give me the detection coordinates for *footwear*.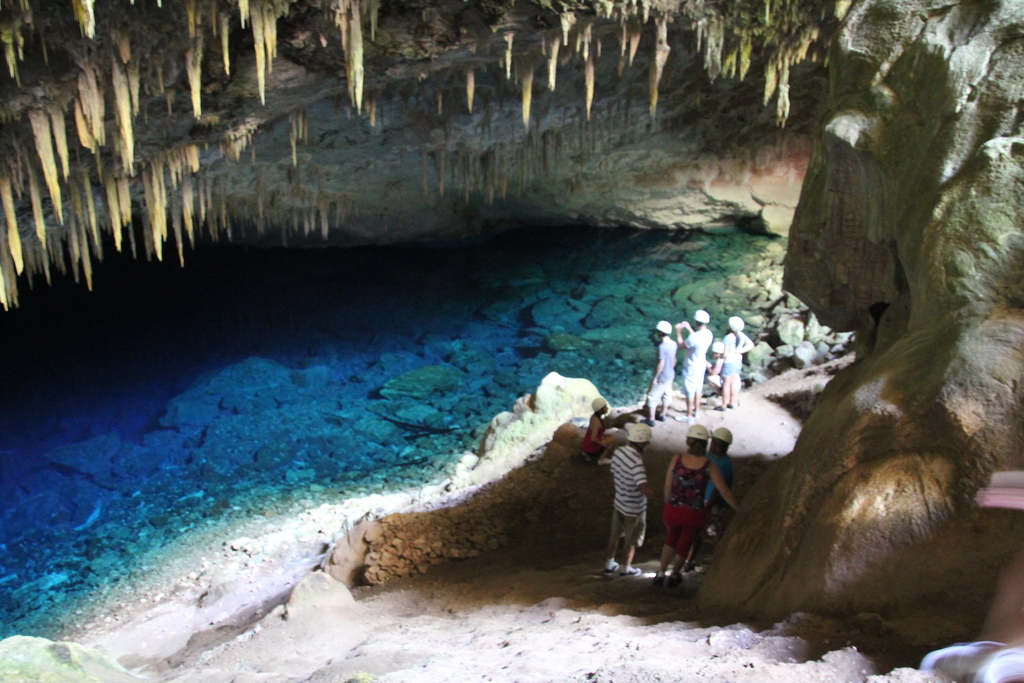
pyautogui.locateOnScreen(657, 415, 664, 419).
